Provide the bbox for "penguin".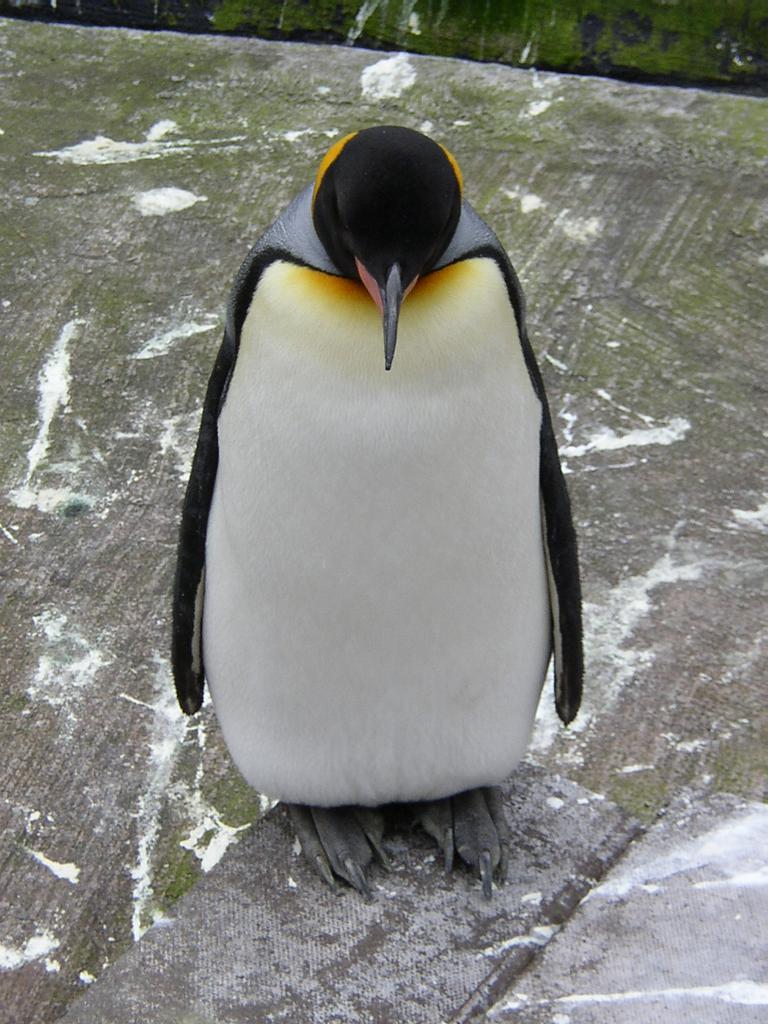
box(142, 120, 584, 876).
